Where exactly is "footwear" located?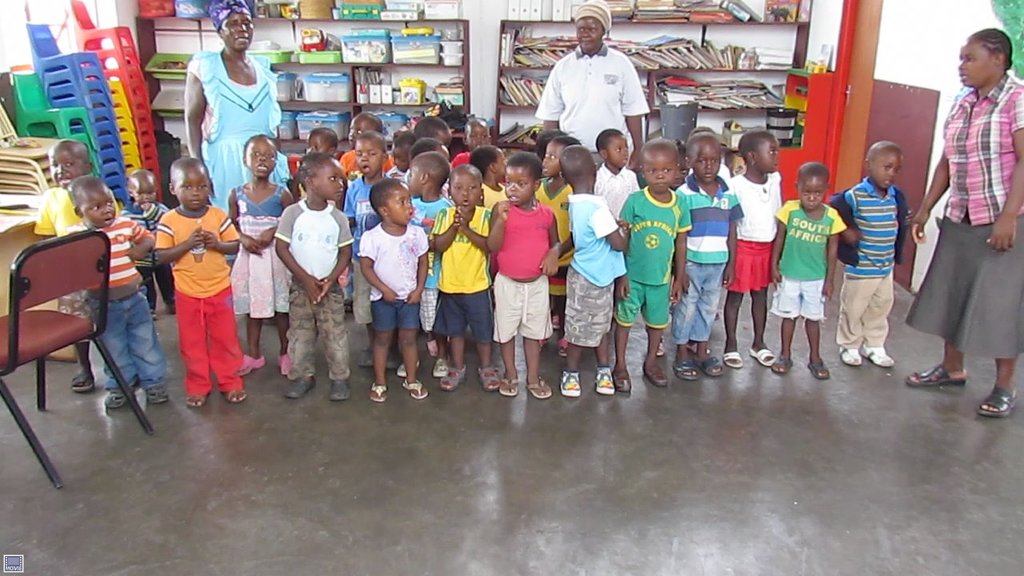
Its bounding box is bbox(538, 338, 549, 349).
